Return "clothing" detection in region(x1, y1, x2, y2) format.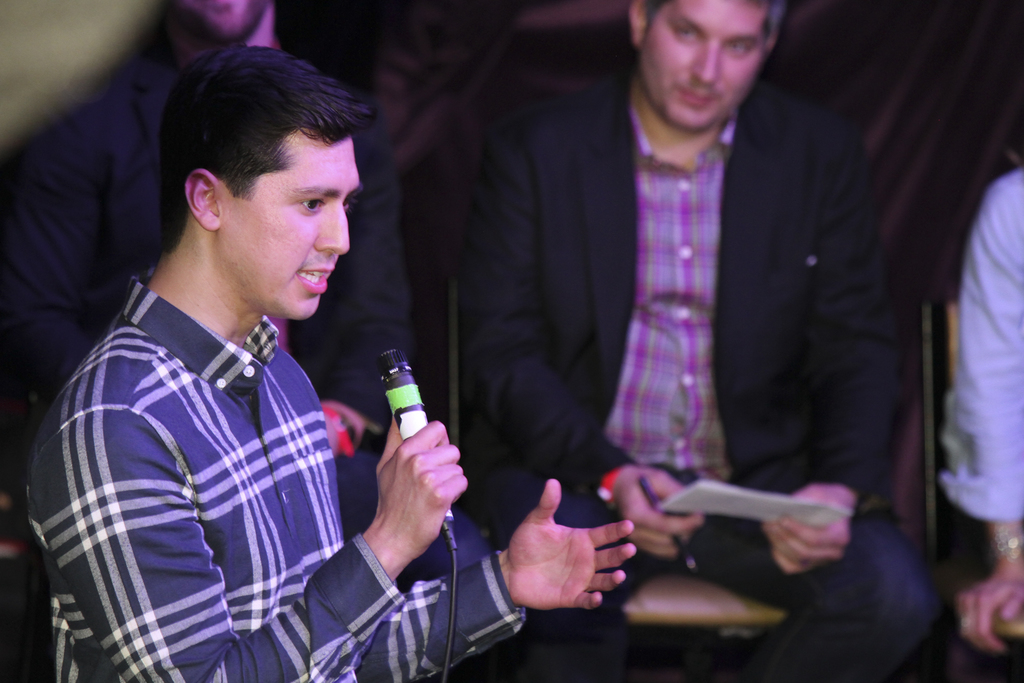
region(438, 64, 937, 682).
